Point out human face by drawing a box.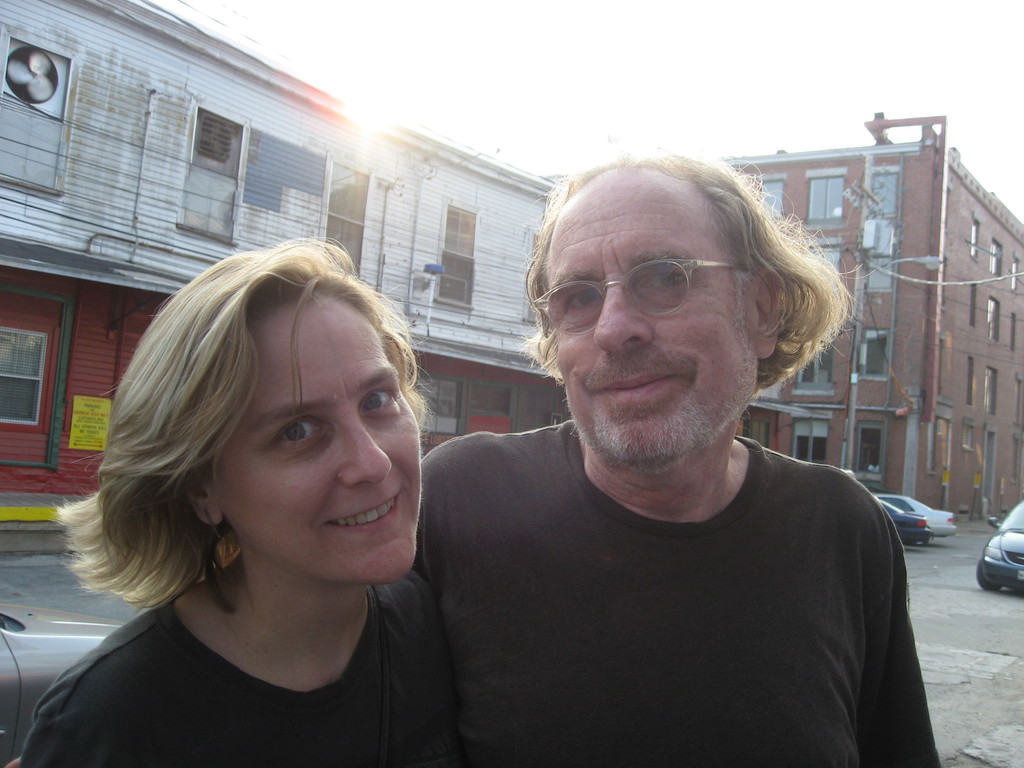
BBox(215, 296, 424, 580).
